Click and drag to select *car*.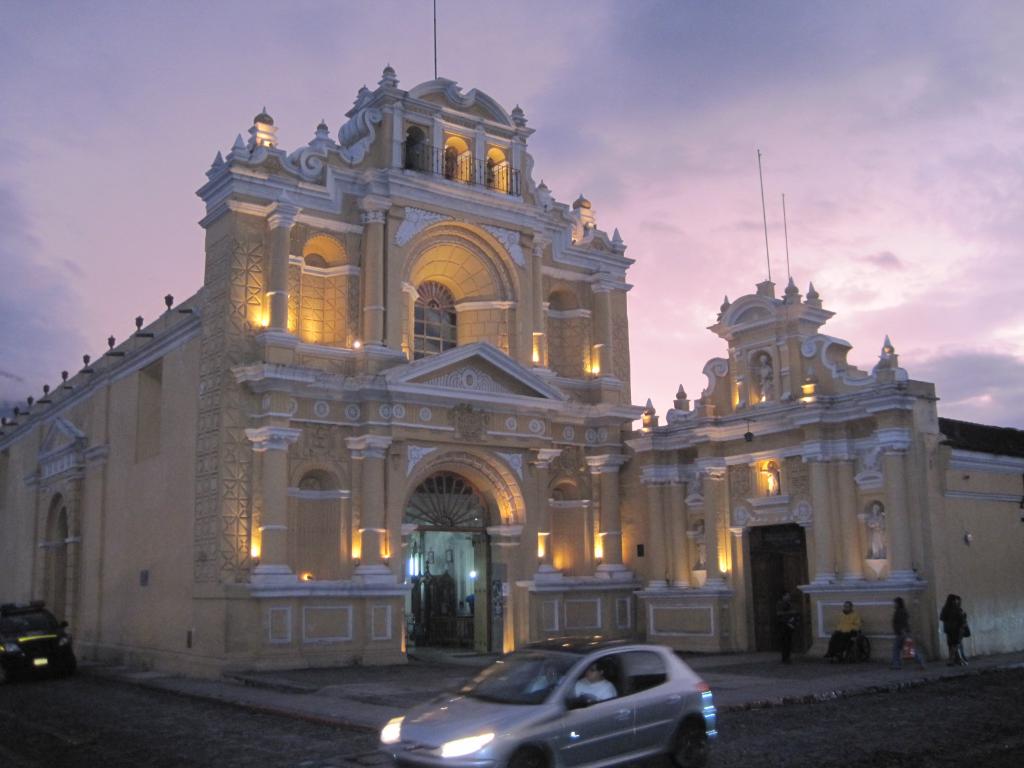
Selection: 374 636 716 767.
